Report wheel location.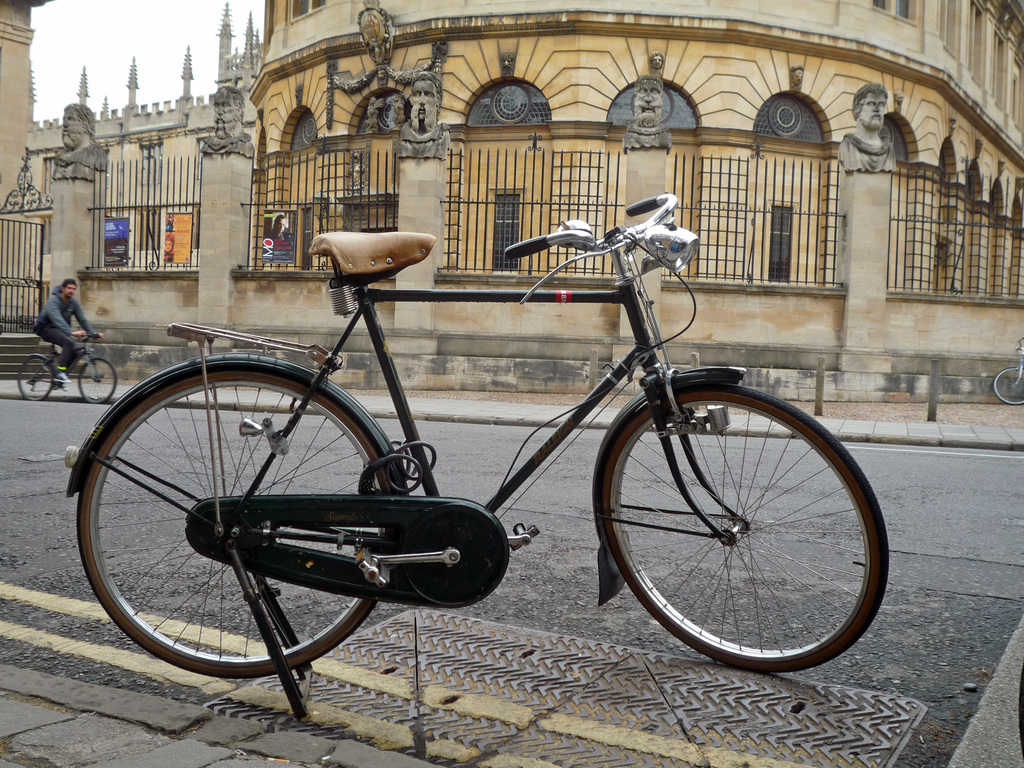
Report: (x1=993, y1=364, x2=1023, y2=404).
